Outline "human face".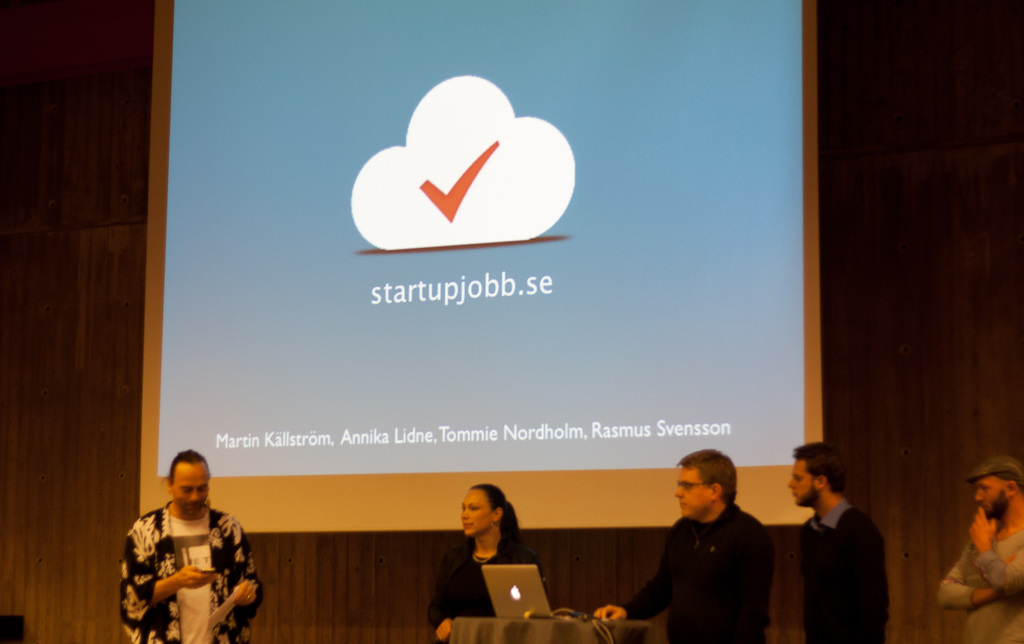
Outline: bbox=(782, 446, 824, 510).
